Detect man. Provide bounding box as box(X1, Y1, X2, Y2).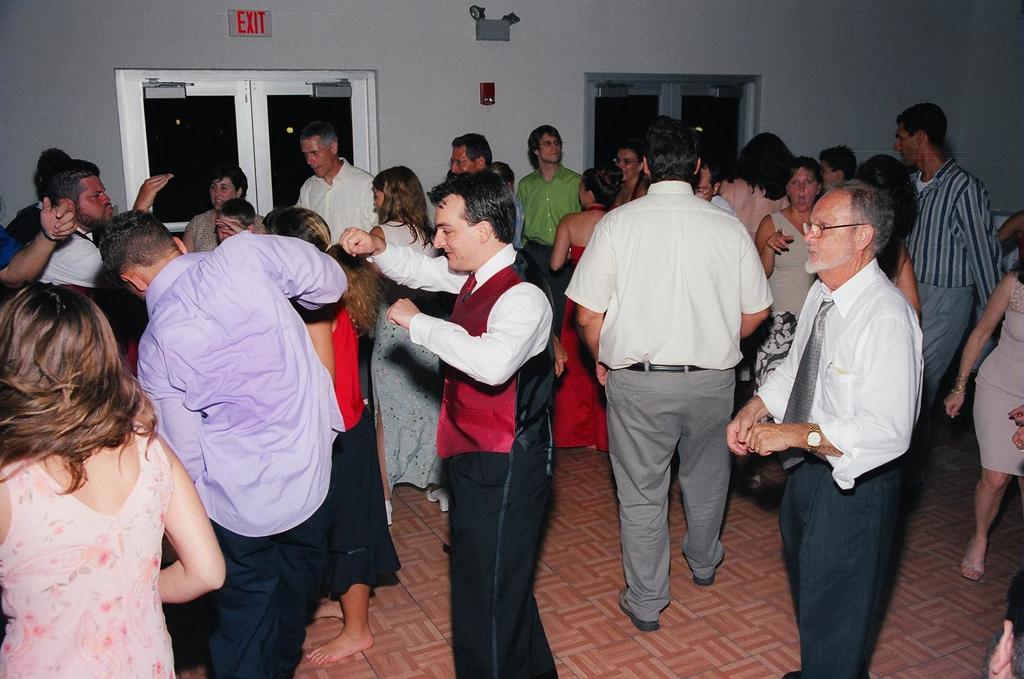
box(99, 209, 346, 678).
